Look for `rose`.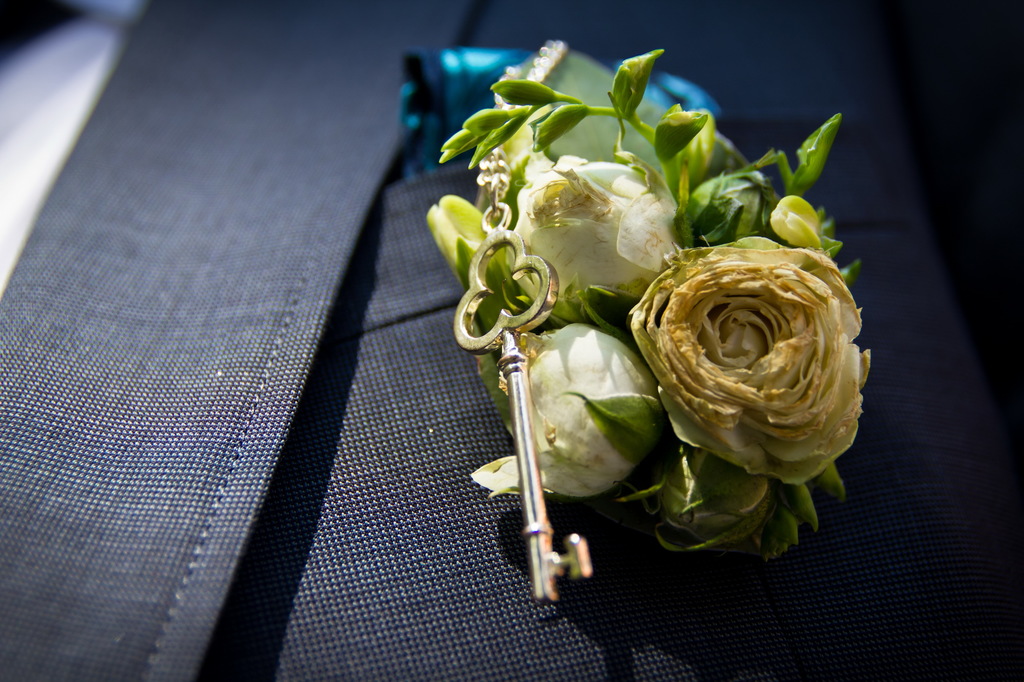
Found: [left=624, top=245, right=876, bottom=490].
